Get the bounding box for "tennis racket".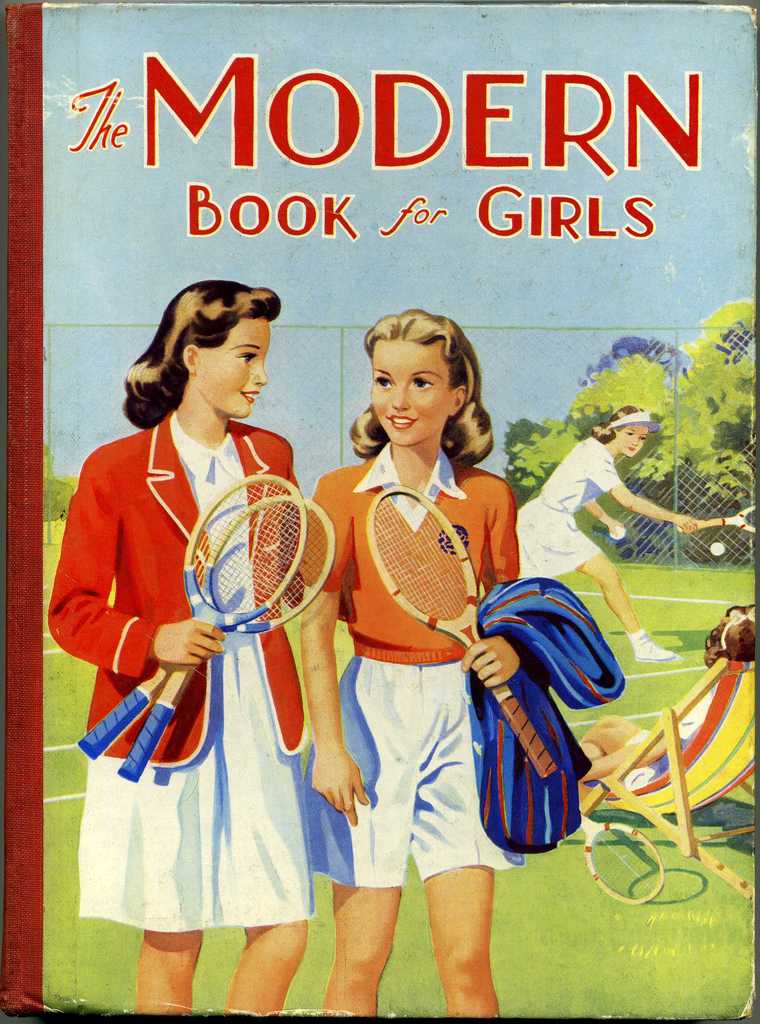
rect(675, 501, 757, 532).
